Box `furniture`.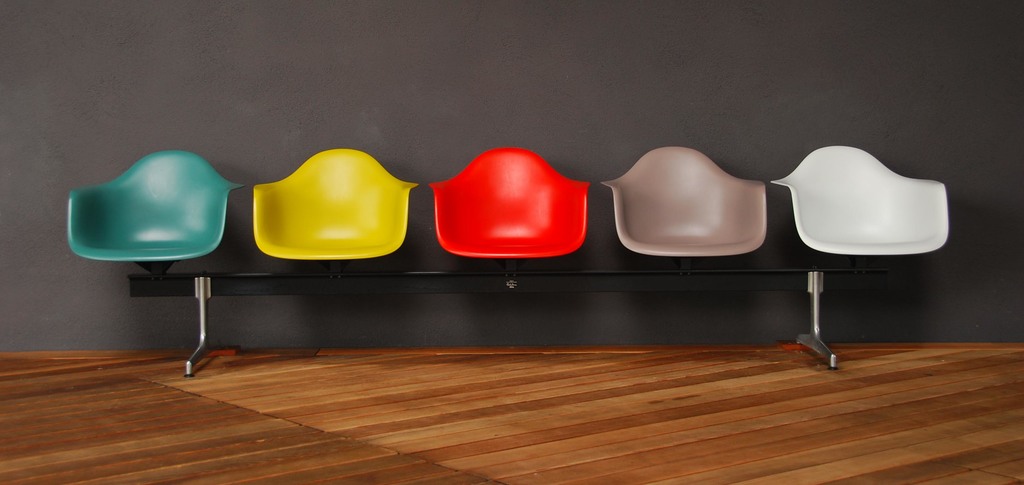
locate(61, 145, 953, 382).
